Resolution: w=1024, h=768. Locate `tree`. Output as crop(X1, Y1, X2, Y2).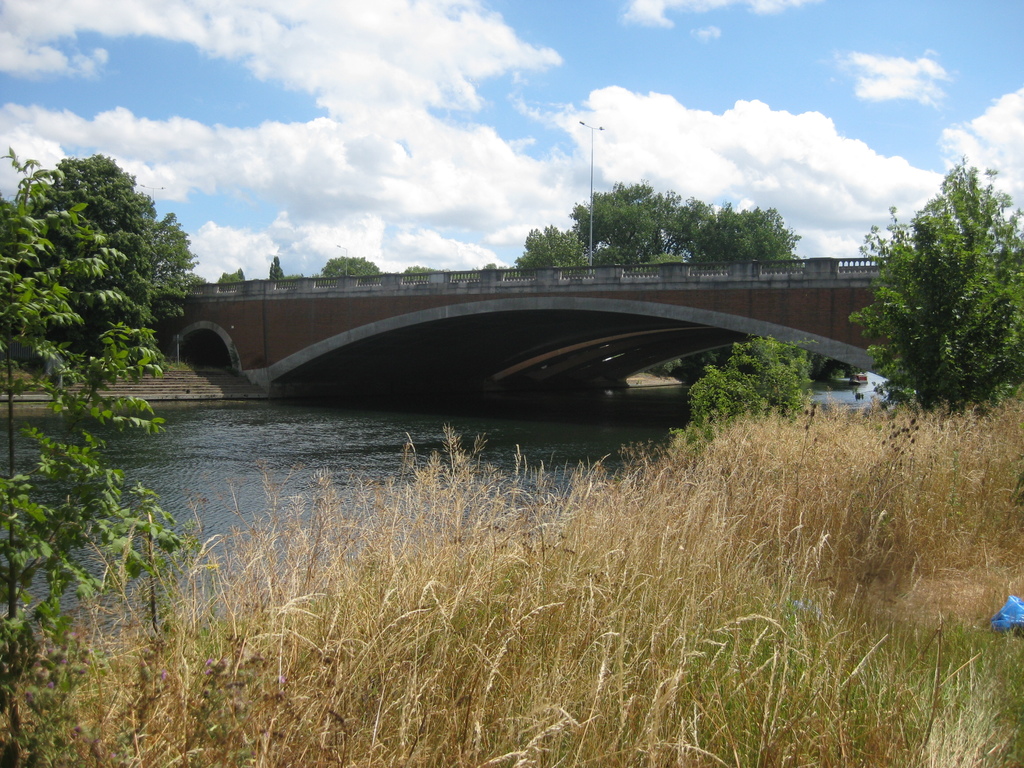
crop(856, 151, 1007, 424).
